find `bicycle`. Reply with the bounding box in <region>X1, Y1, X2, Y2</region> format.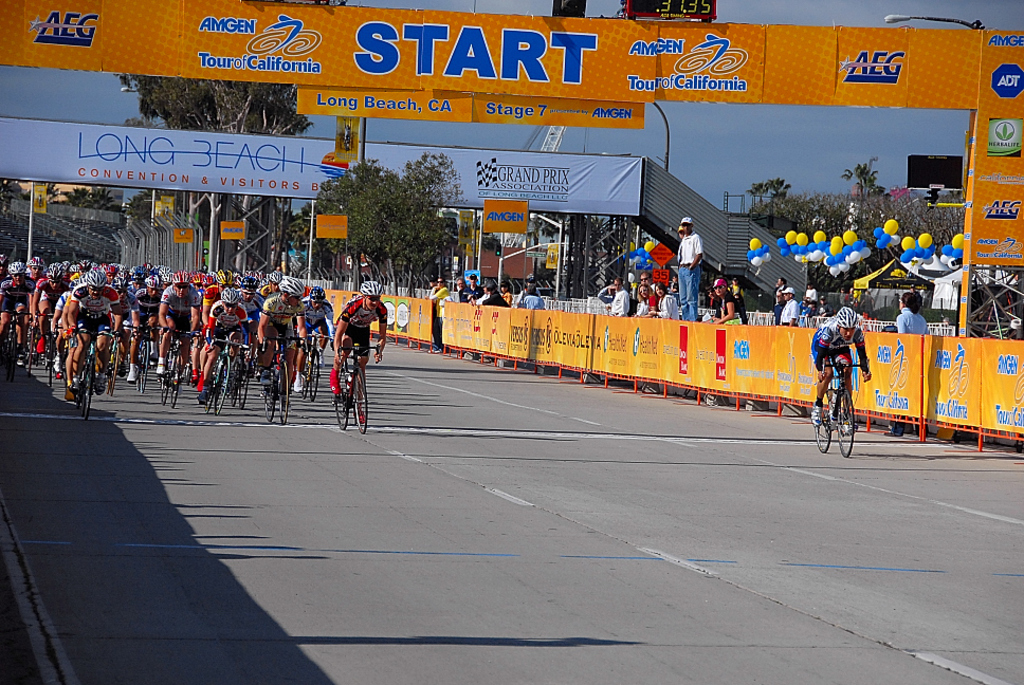
<region>21, 300, 52, 376</region>.
